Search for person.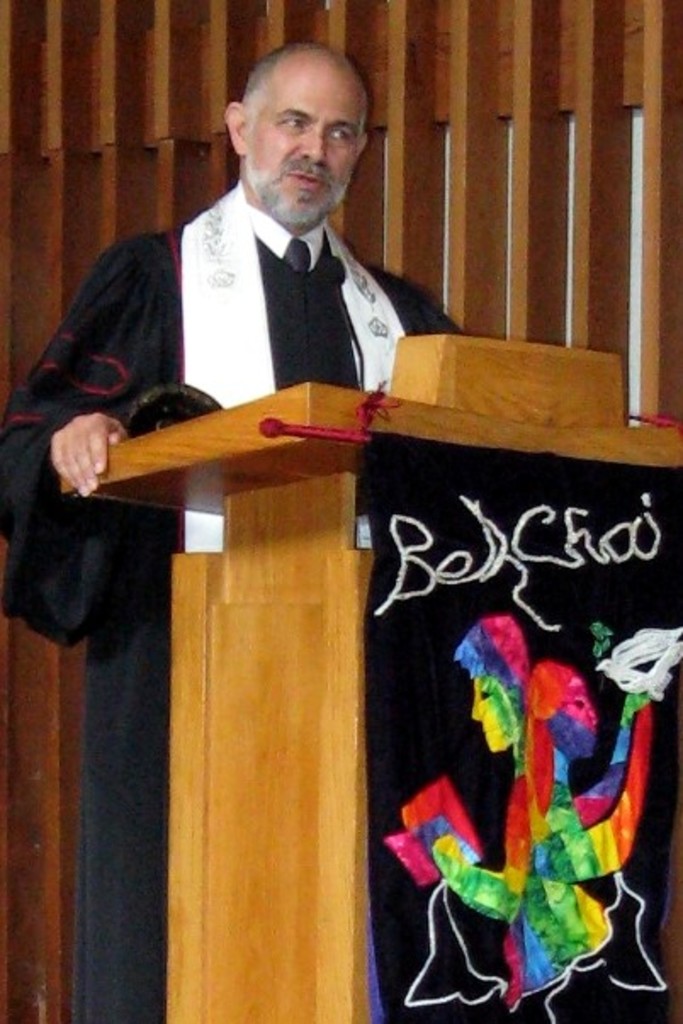
Found at bbox(0, 42, 467, 1022).
